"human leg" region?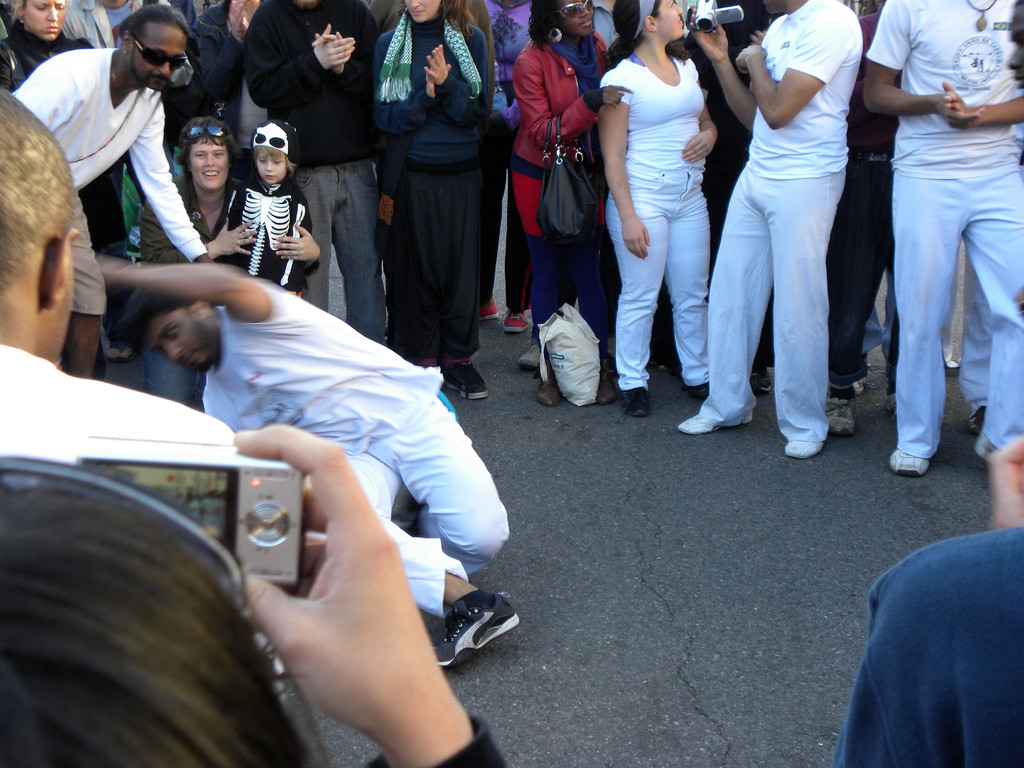
left=705, top=105, right=860, bottom=470
